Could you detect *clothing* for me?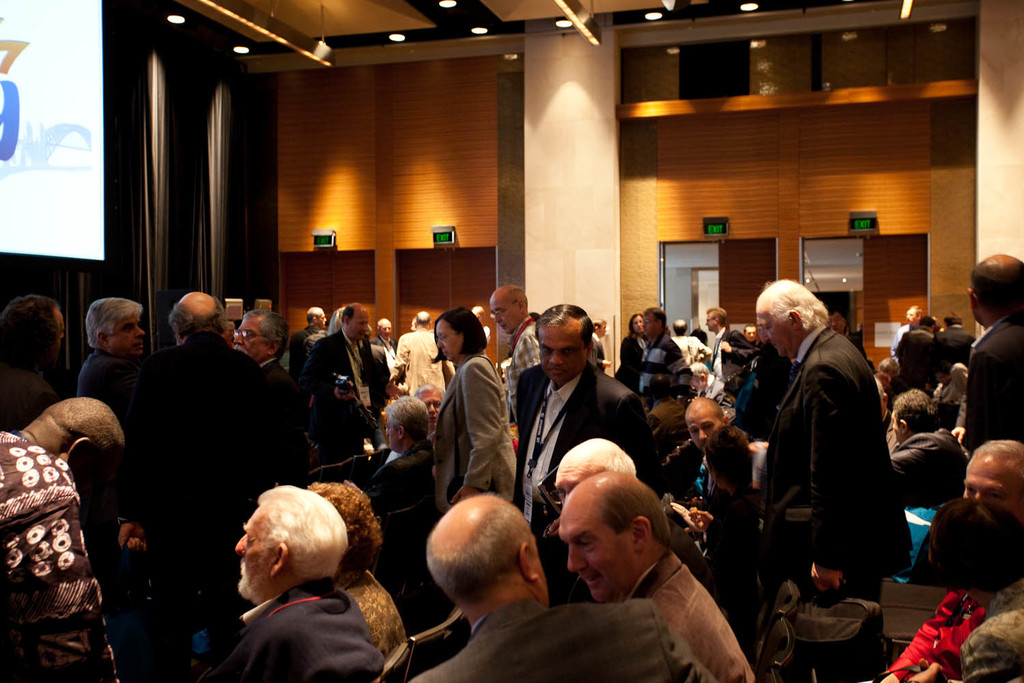
Detection result: {"x1": 310, "y1": 326, "x2": 389, "y2": 398}.
